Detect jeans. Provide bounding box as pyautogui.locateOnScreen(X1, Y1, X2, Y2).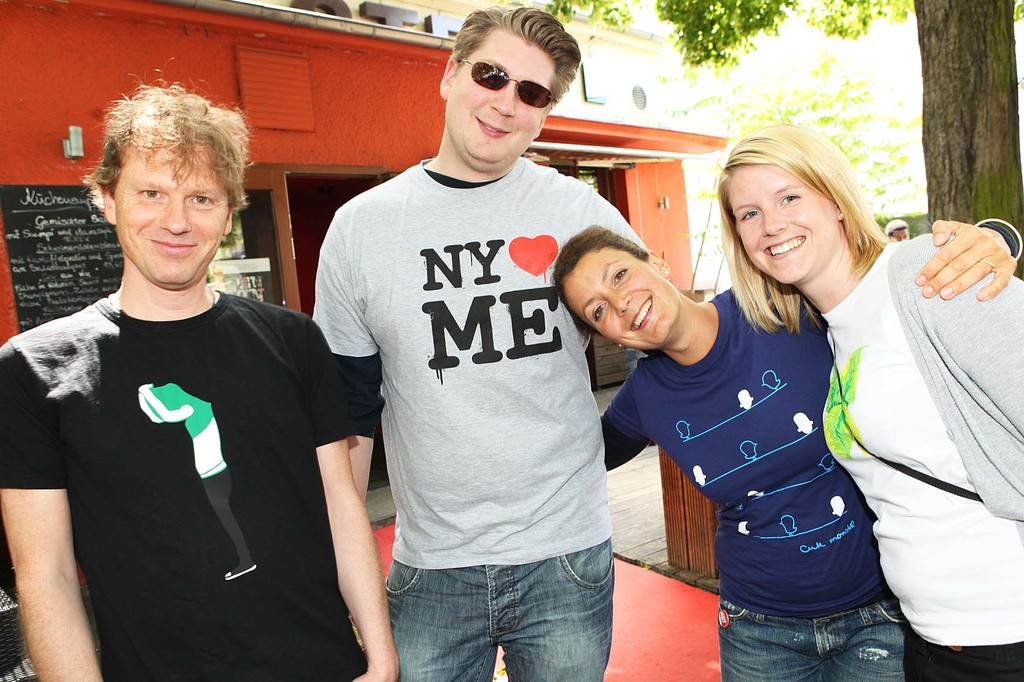
pyautogui.locateOnScreen(719, 597, 907, 681).
